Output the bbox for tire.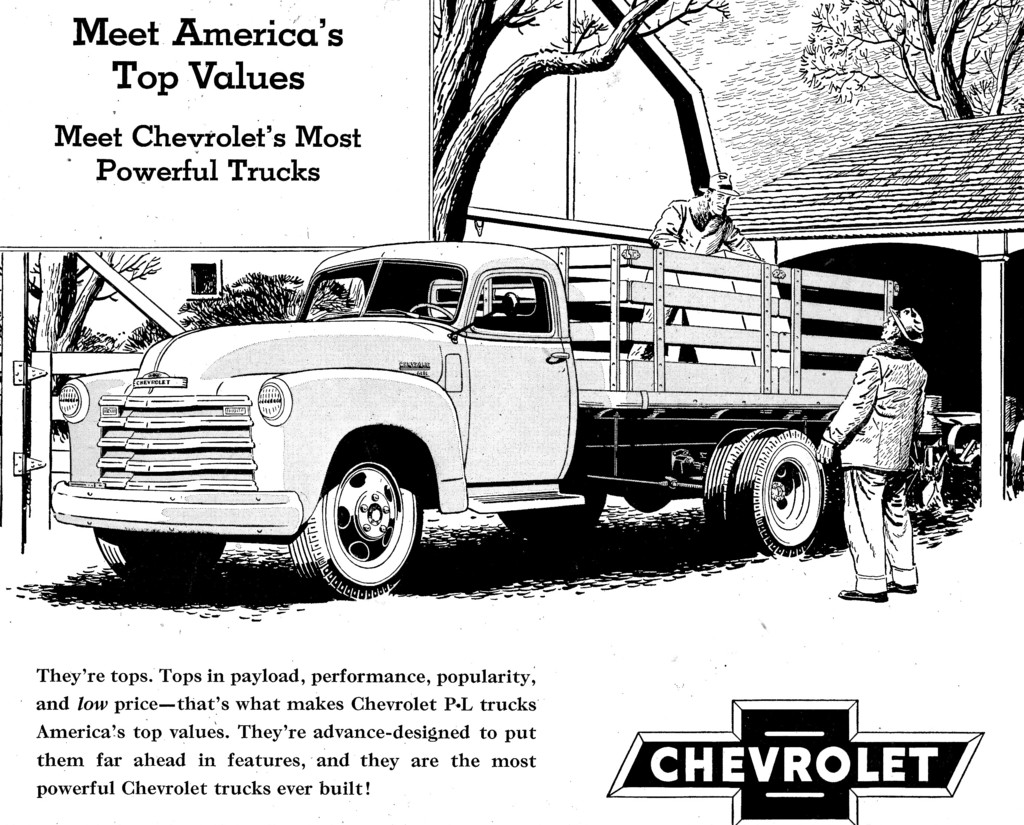
{"x1": 313, "y1": 445, "x2": 407, "y2": 583}.
